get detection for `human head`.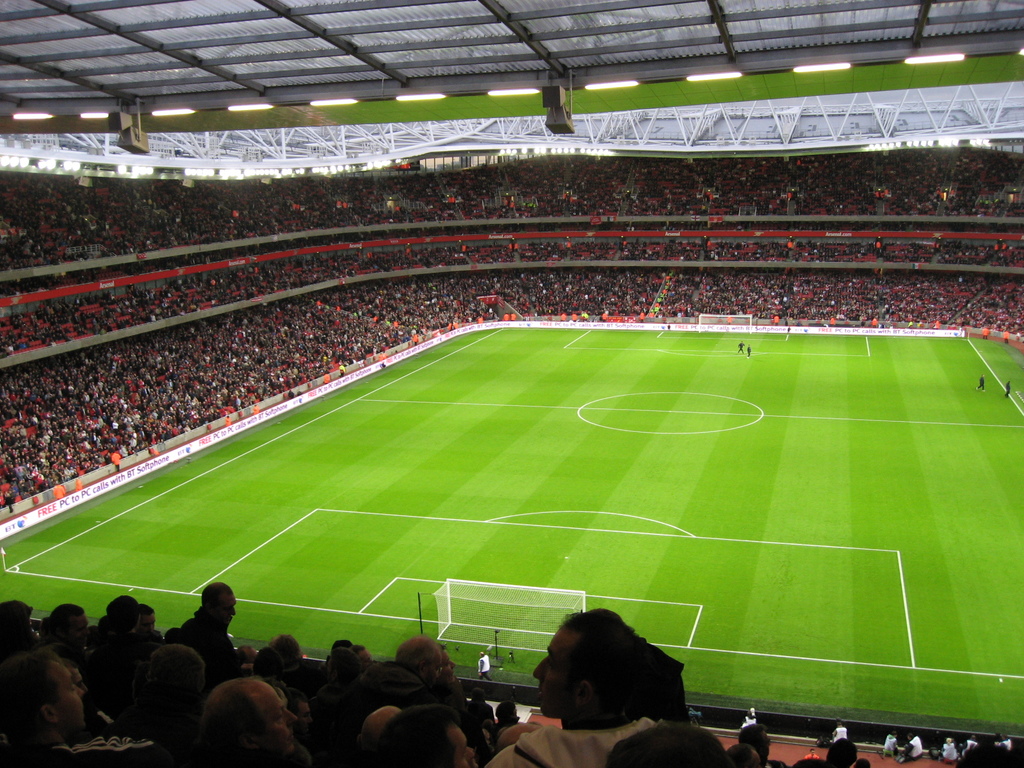
Detection: 739, 725, 771, 765.
